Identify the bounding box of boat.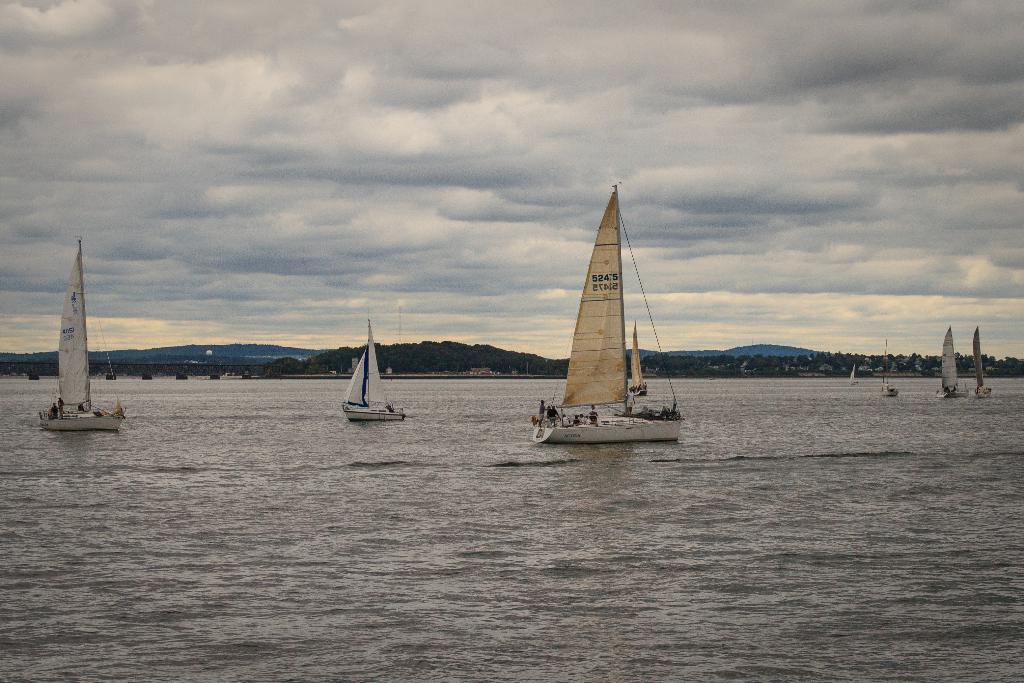
region(525, 186, 698, 458).
